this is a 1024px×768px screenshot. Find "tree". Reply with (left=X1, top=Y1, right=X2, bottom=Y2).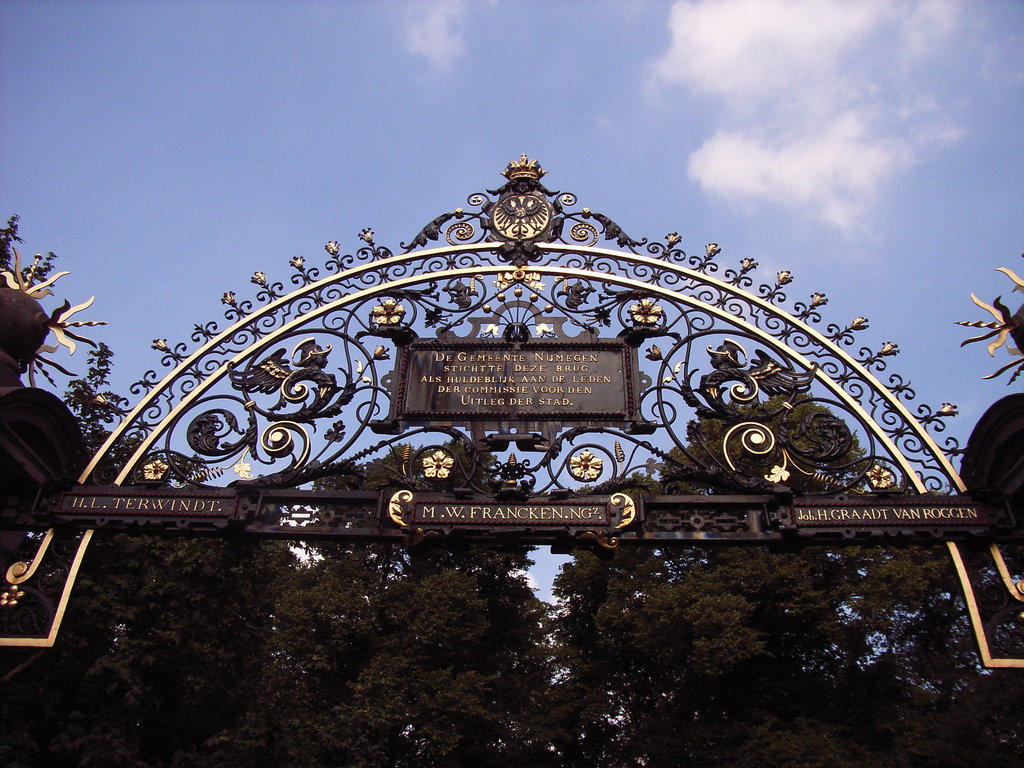
(left=2, top=212, right=113, bottom=458).
